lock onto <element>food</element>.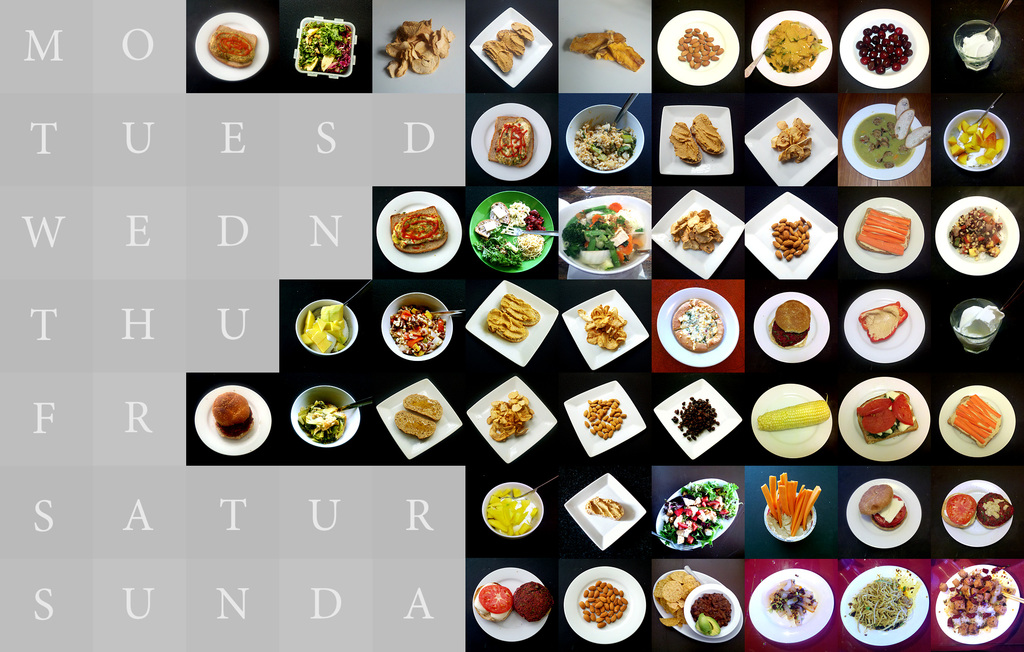
Locked: select_region(490, 387, 538, 441).
